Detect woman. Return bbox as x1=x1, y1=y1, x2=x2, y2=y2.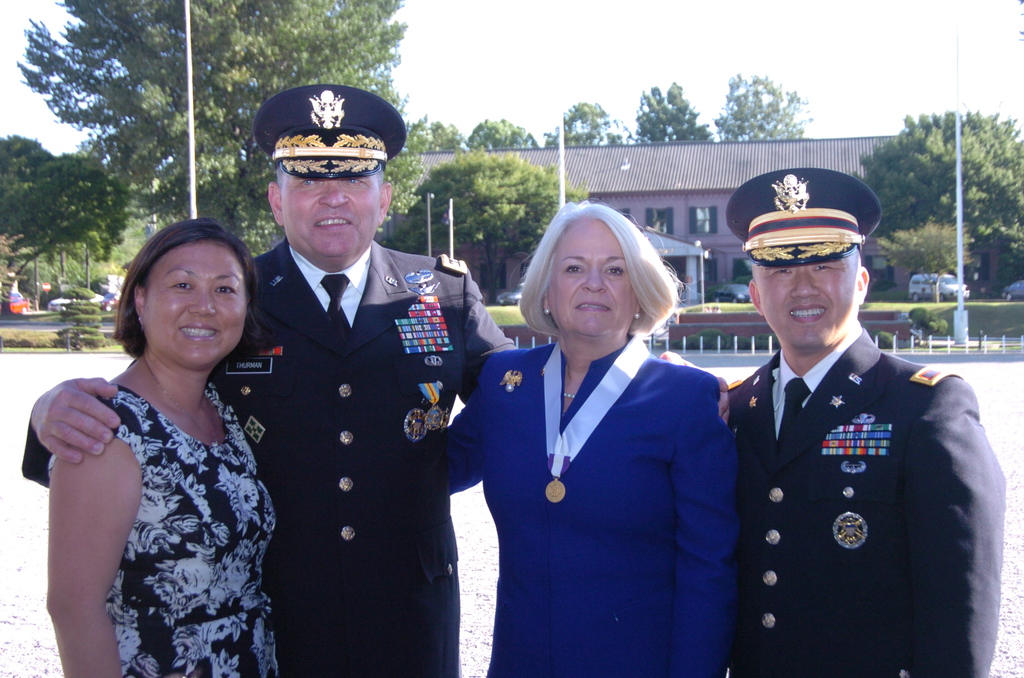
x1=10, y1=190, x2=293, y2=677.
